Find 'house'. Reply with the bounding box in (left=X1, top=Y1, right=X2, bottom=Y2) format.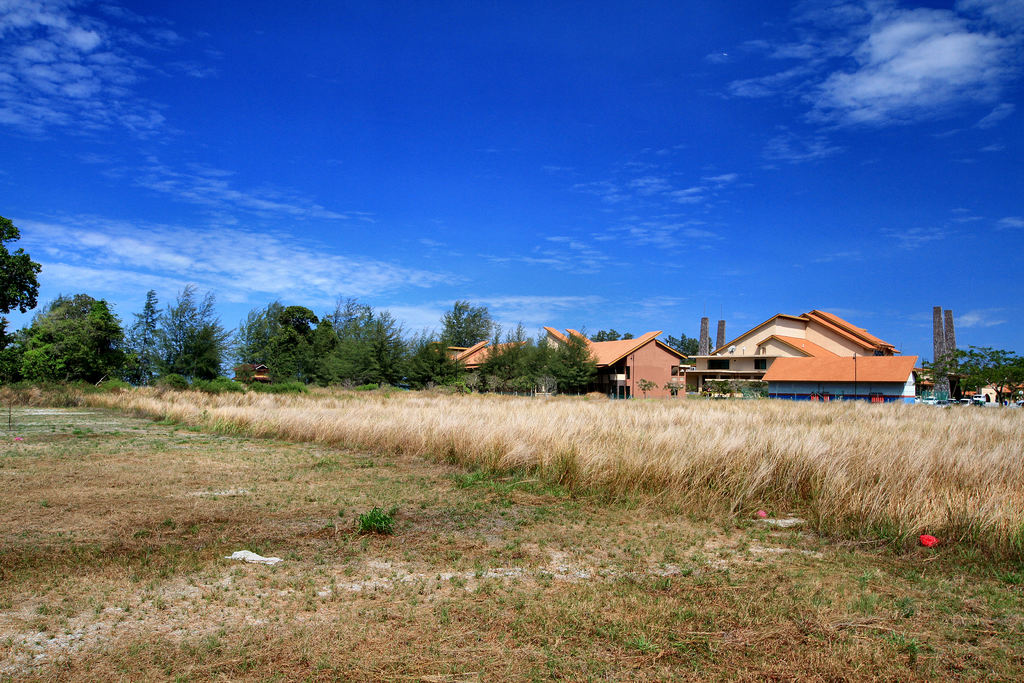
(left=434, top=330, right=691, bottom=399).
